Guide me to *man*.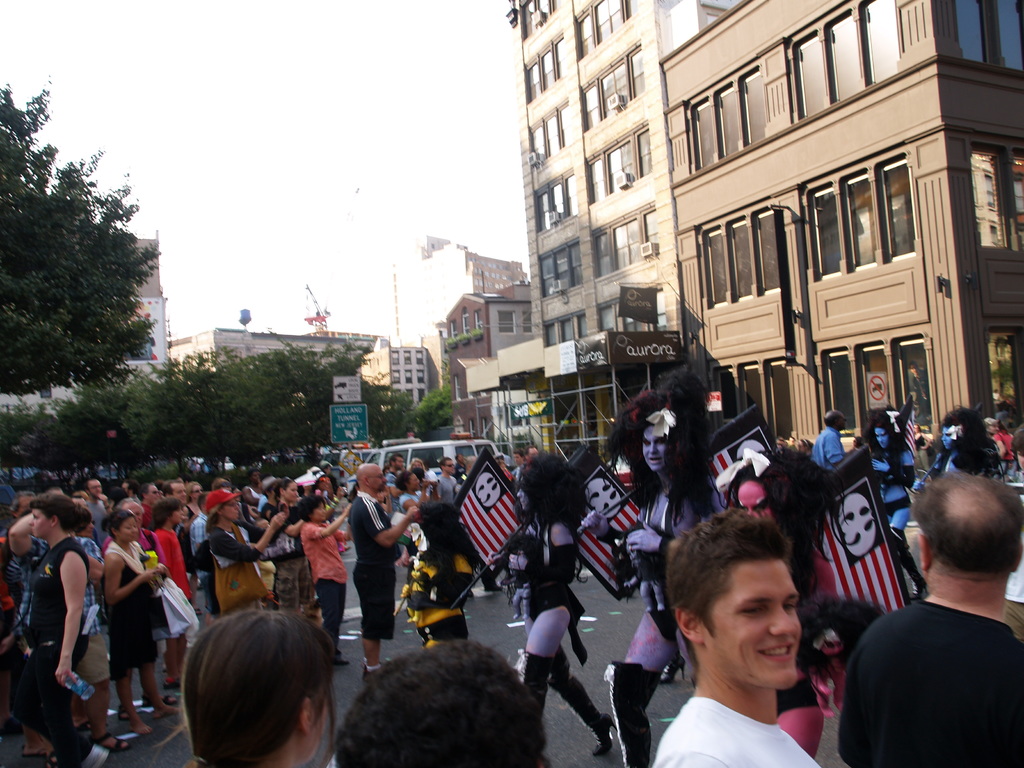
Guidance: 351/463/419/678.
